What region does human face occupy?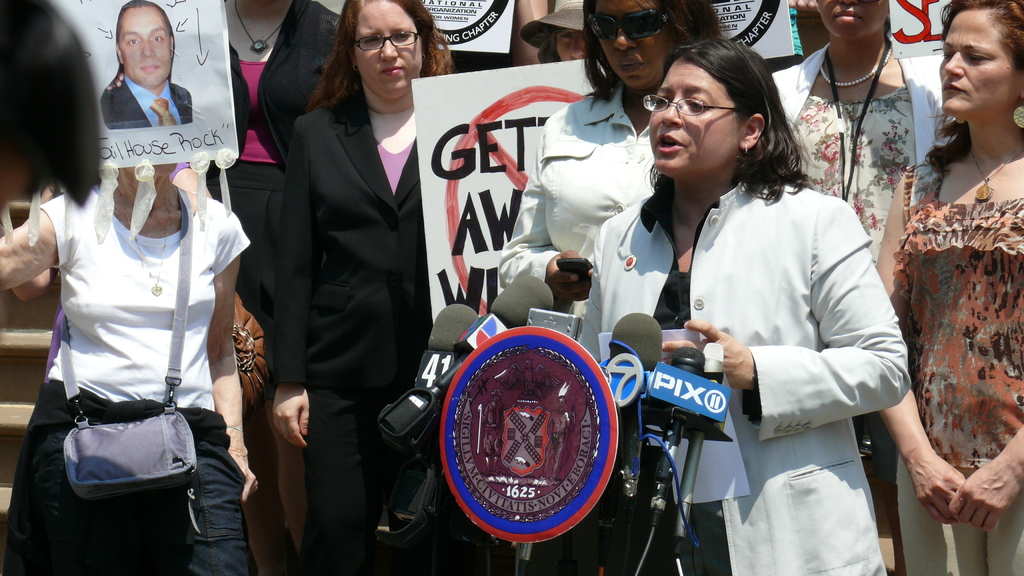
122 3 173 86.
